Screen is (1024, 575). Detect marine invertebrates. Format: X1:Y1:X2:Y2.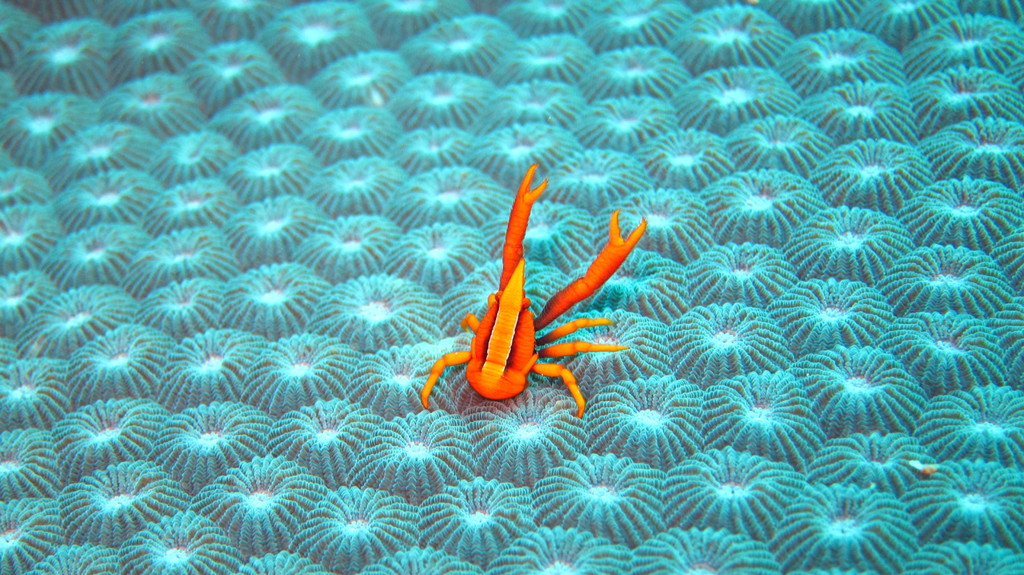
456:389:586:492.
